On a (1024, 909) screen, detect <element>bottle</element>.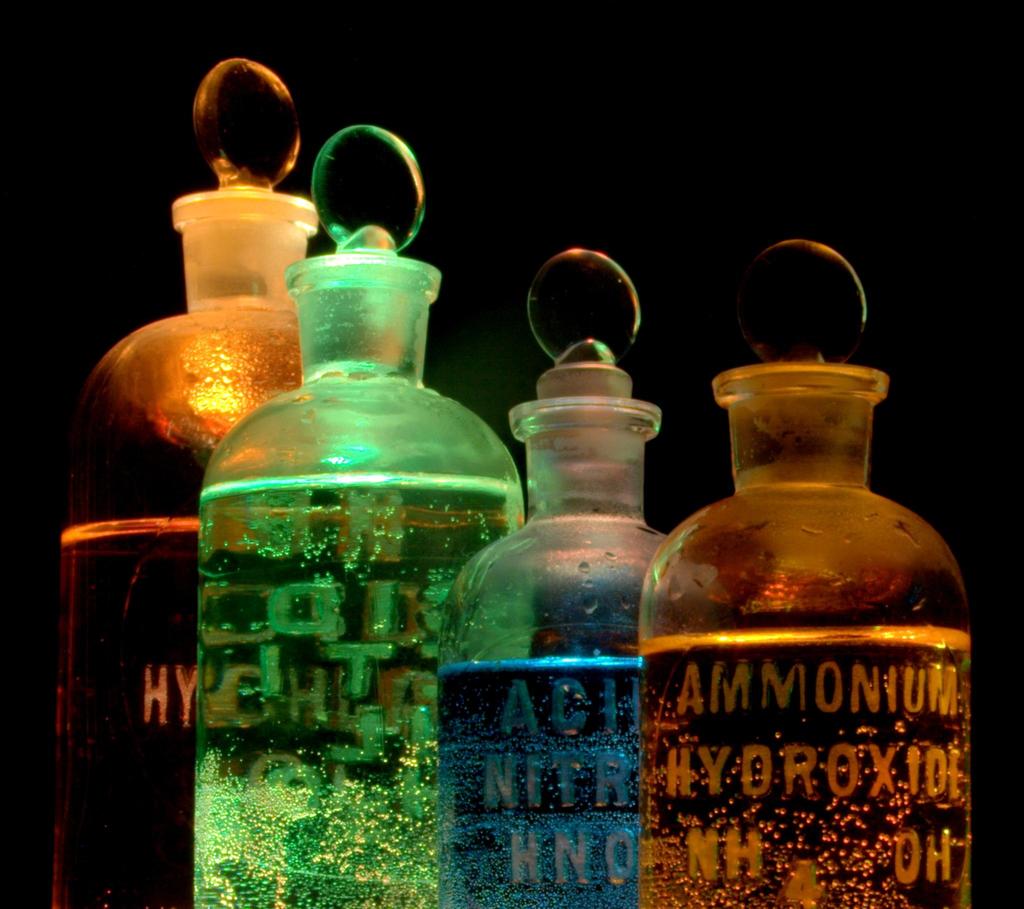
x1=188, y1=126, x2=531, y2=908.
